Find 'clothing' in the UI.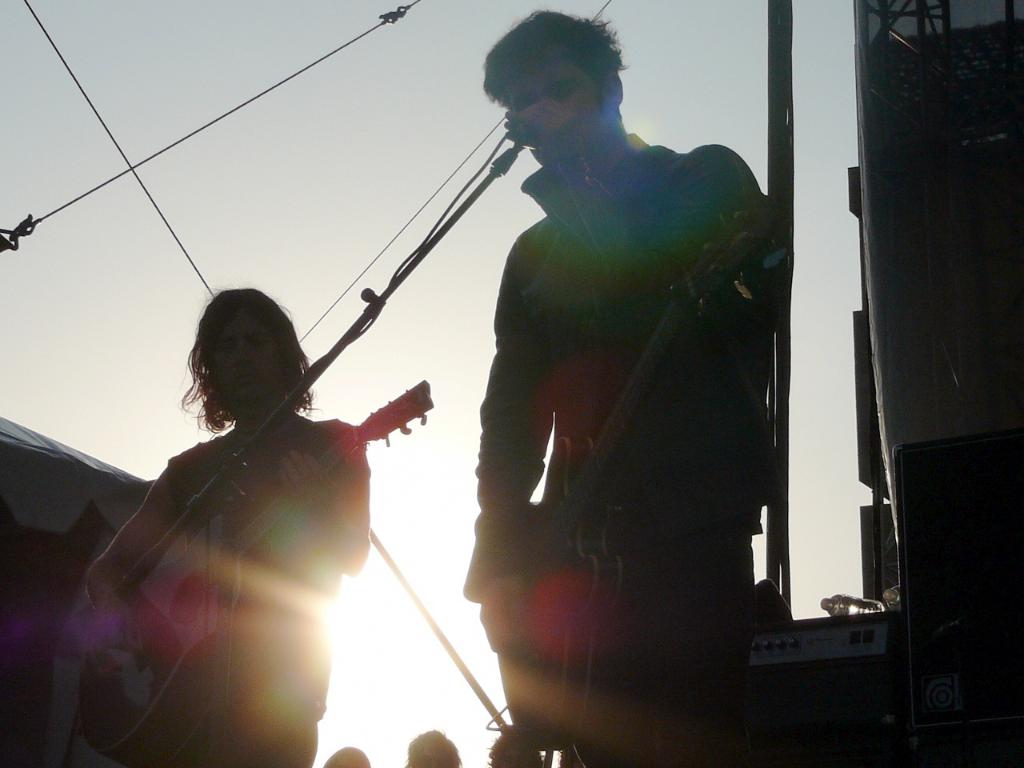
UI element at 167/422/370/766.
